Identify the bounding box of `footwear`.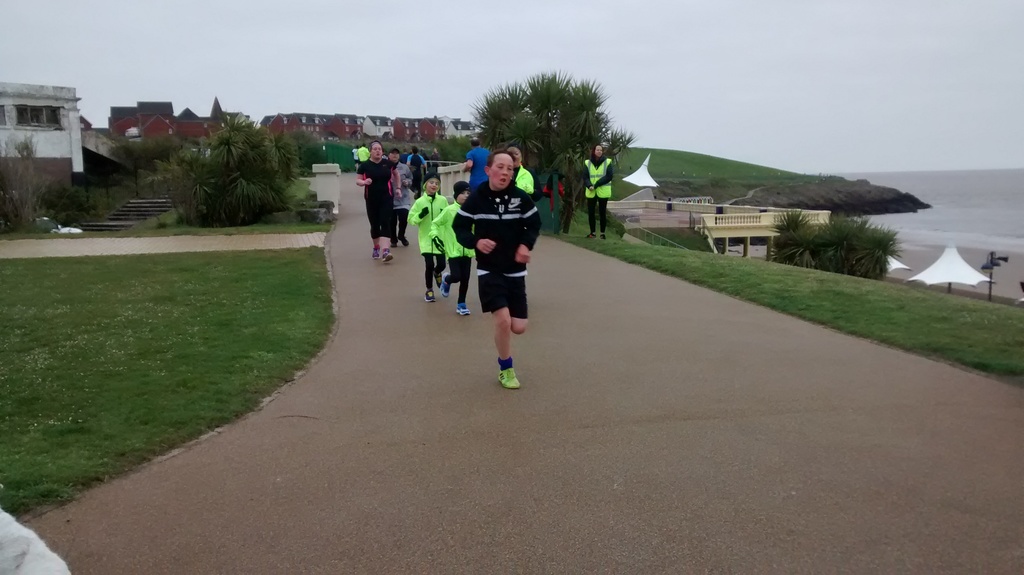
{"x1": 433, "y1": 270, "x2": 438, "y2": 283}.
